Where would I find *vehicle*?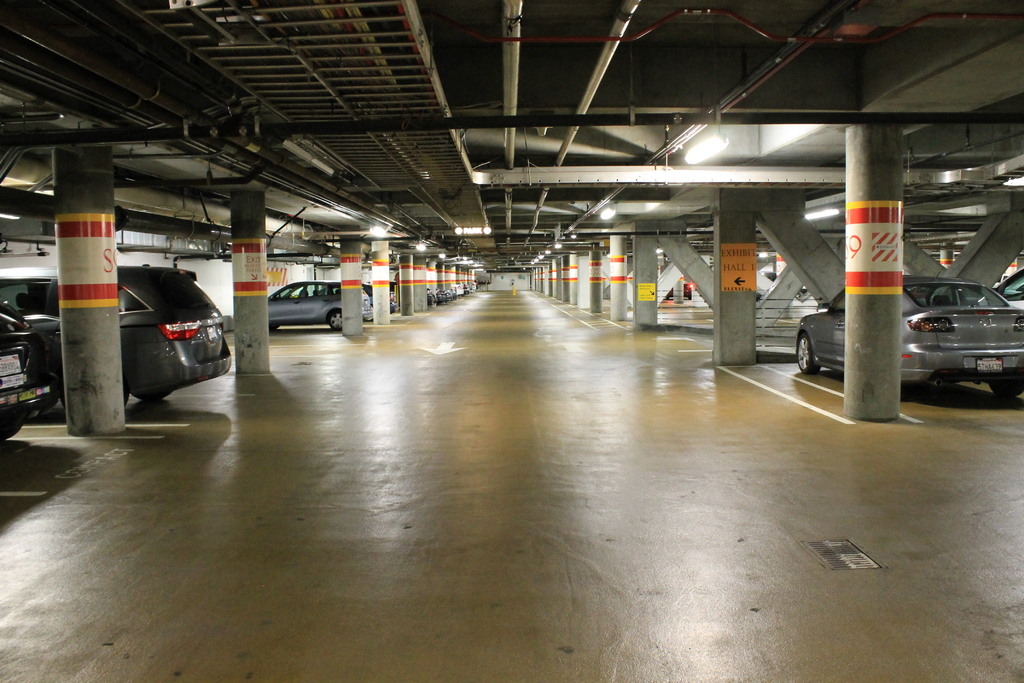
At box=[424, 289, 436, 305].
